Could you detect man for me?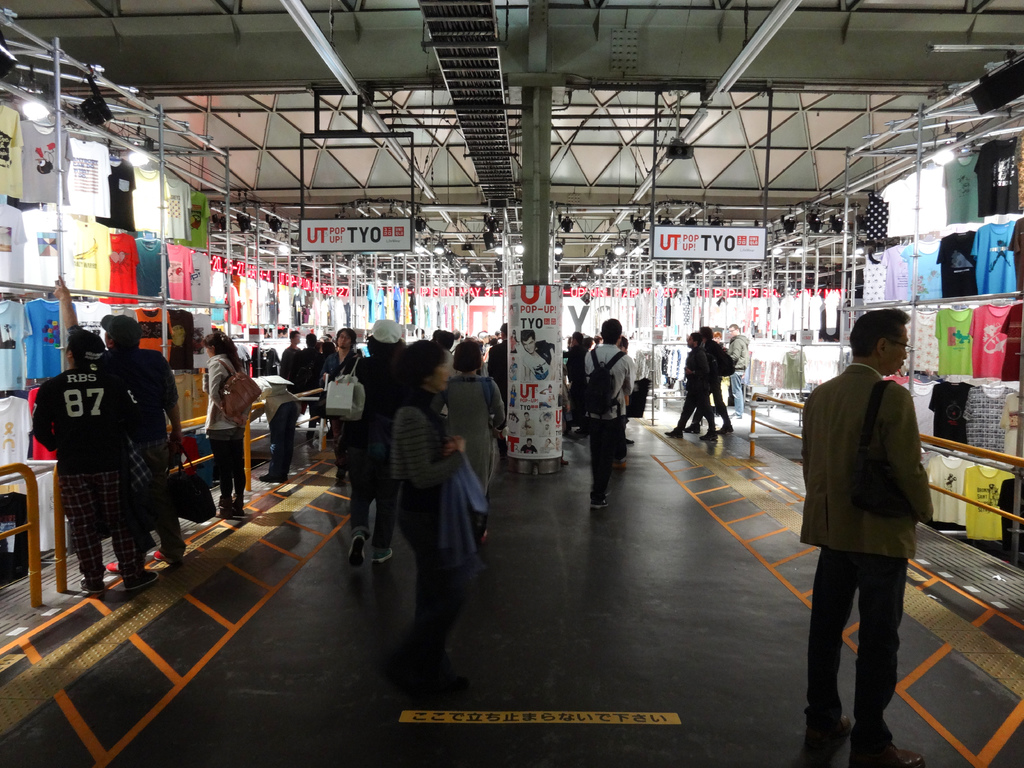
Detection result: (279,328,301,390).
